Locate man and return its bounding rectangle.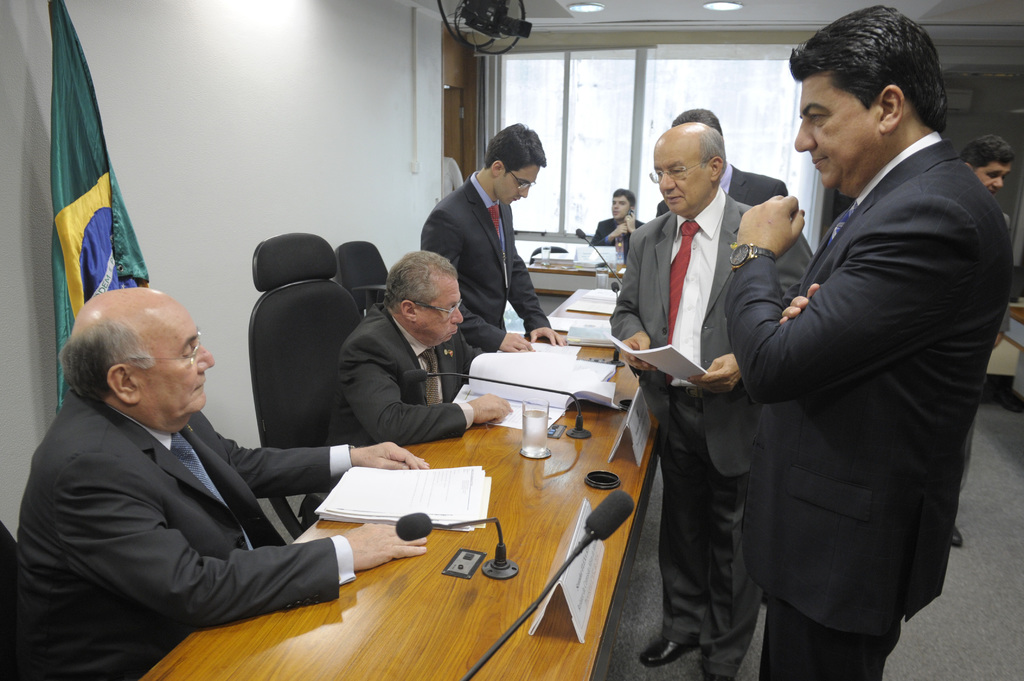
<bbox>325, 250, 510, 450</bbox>.
